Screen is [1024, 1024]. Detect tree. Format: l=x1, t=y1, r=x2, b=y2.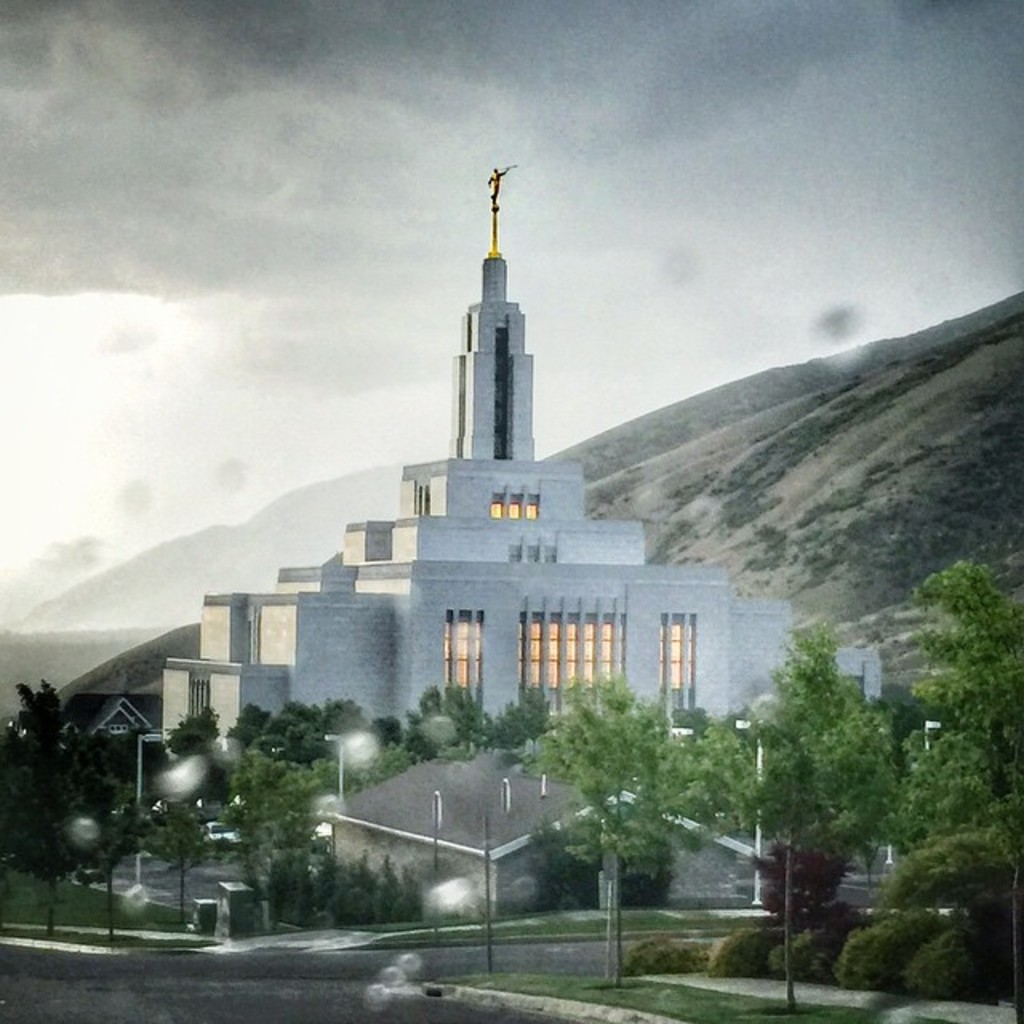
l=549, t=670, r=680, b=984.
